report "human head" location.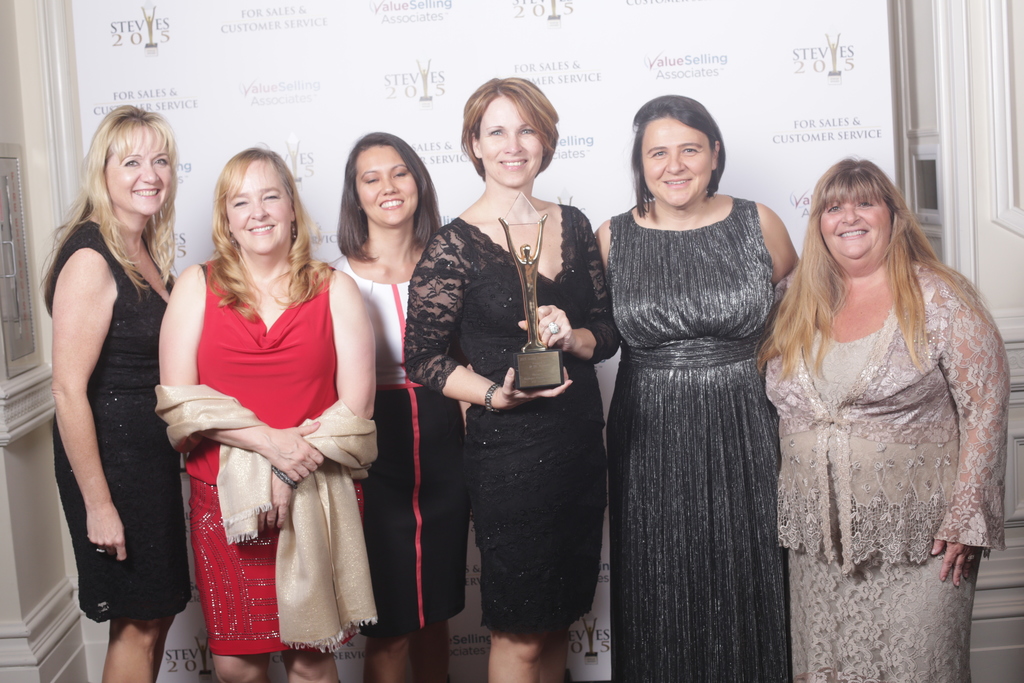
Report: {"x1": 84, "y1": 104, "x2": 179, "y2": 218}.
